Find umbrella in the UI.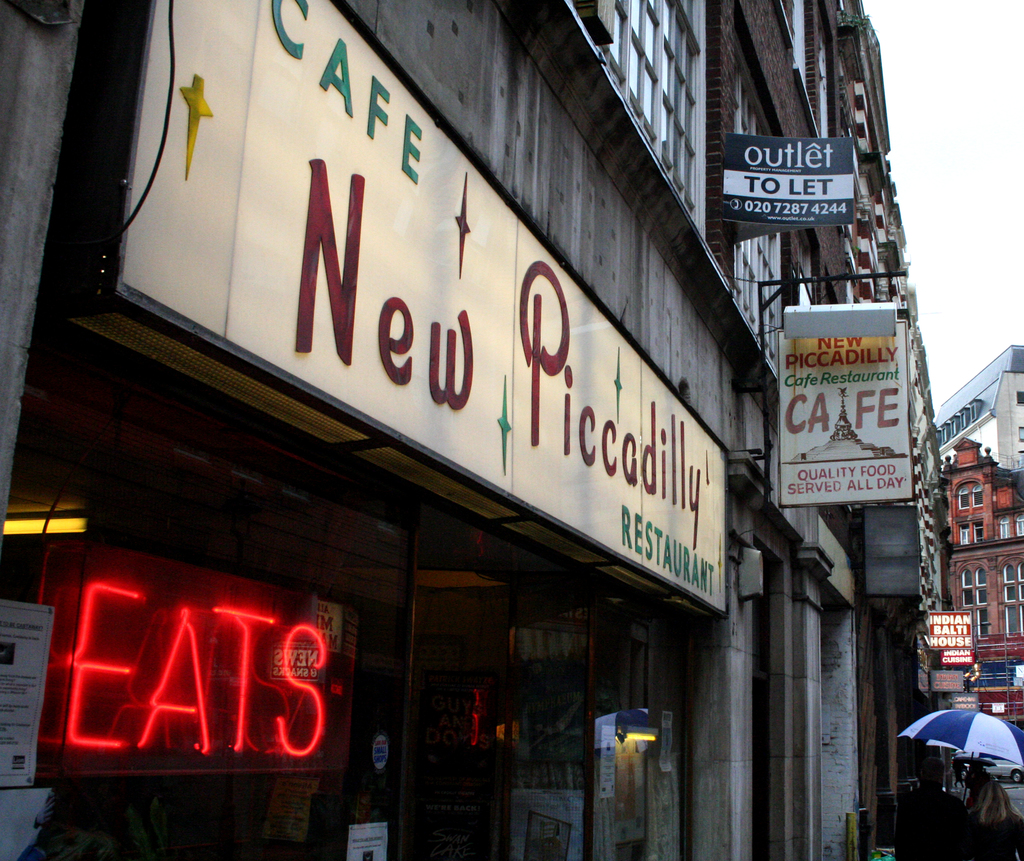
UI element at (x1=899, y1=702, x2=1023, y2=801).
